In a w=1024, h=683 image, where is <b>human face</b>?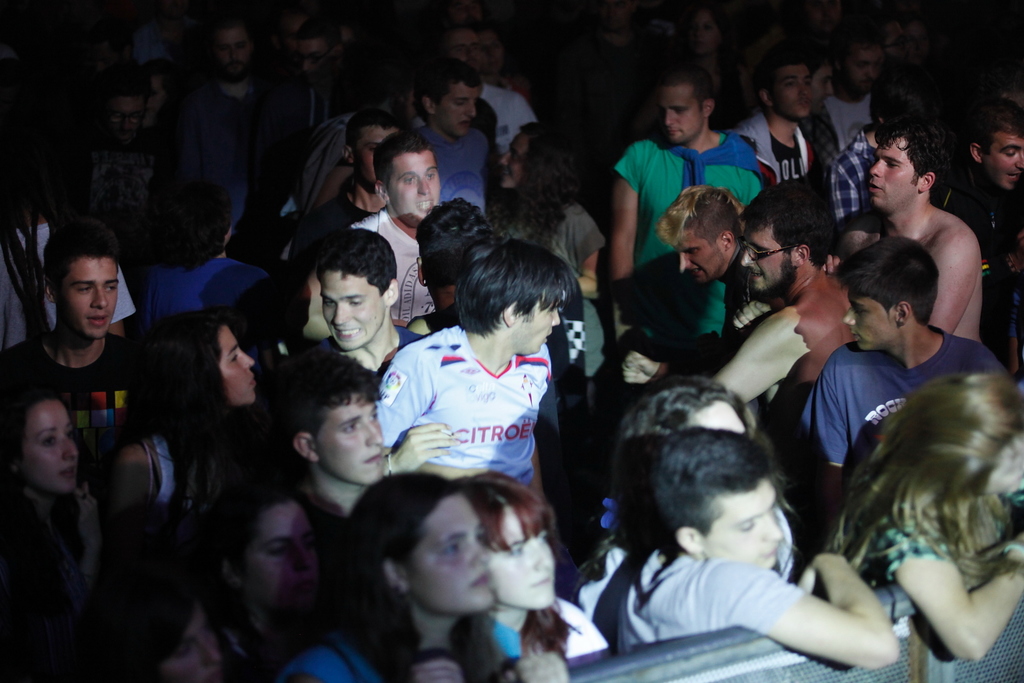
<box>313,396,384,481</box>.
